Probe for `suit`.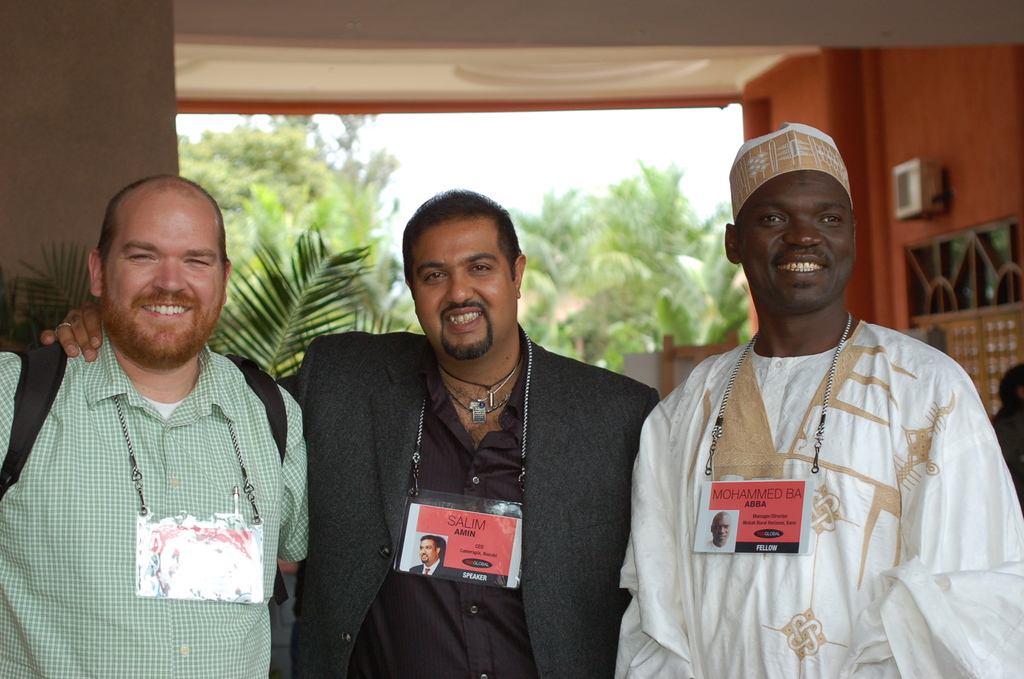
Probe result: [left=282, top=286, right=662, bottom=669].
